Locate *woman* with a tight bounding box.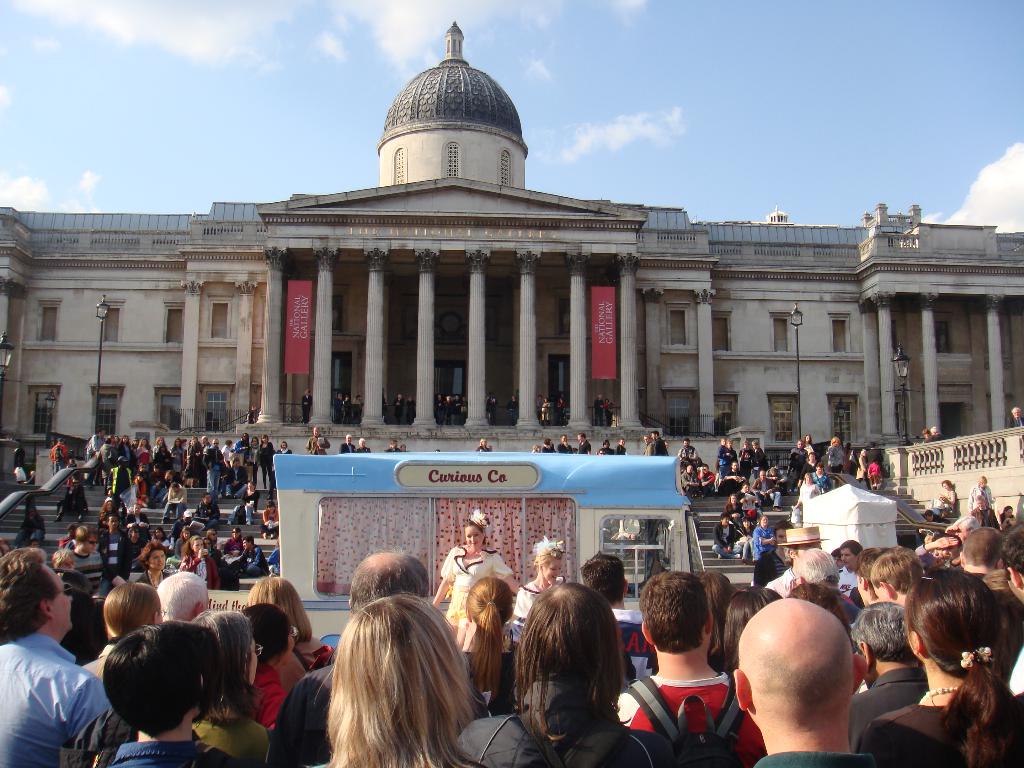
Rect(178, 532, 219, 593).
